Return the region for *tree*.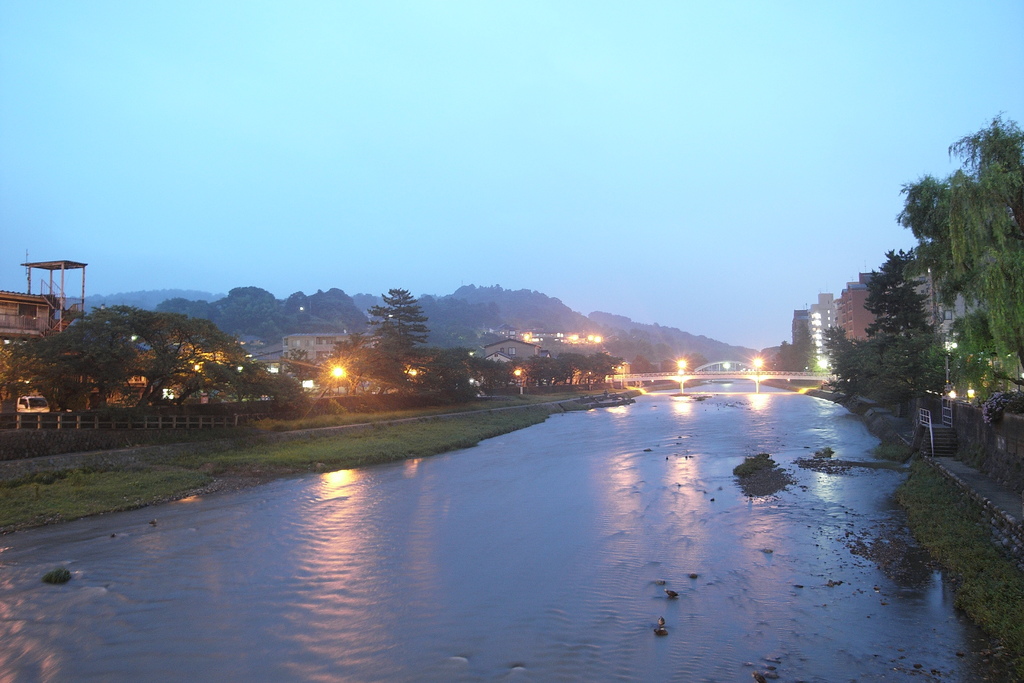
crop(824, 323, 872, 390).
